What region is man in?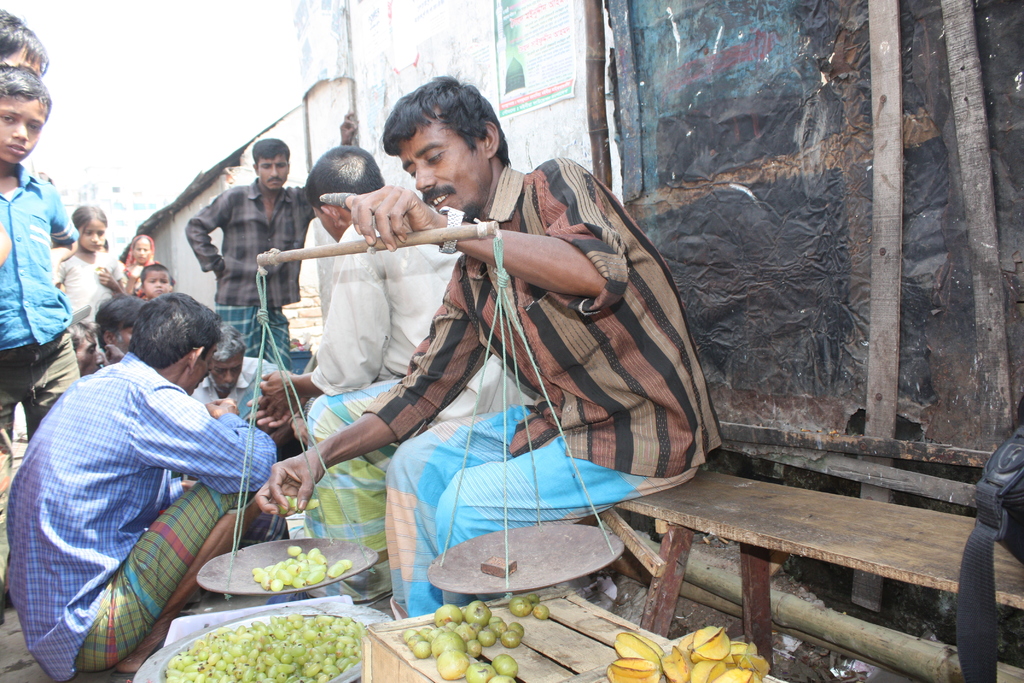
rect(182, 110, 361, 375).
